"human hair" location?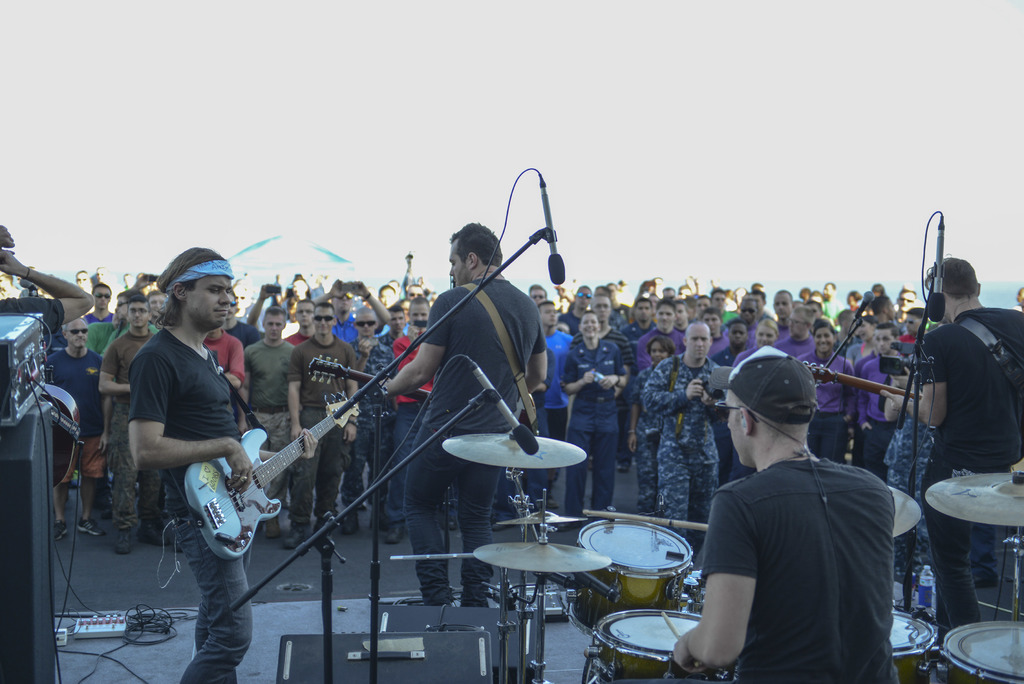
pyautogui.locateOnScreen(145, 251, 223, 341)
